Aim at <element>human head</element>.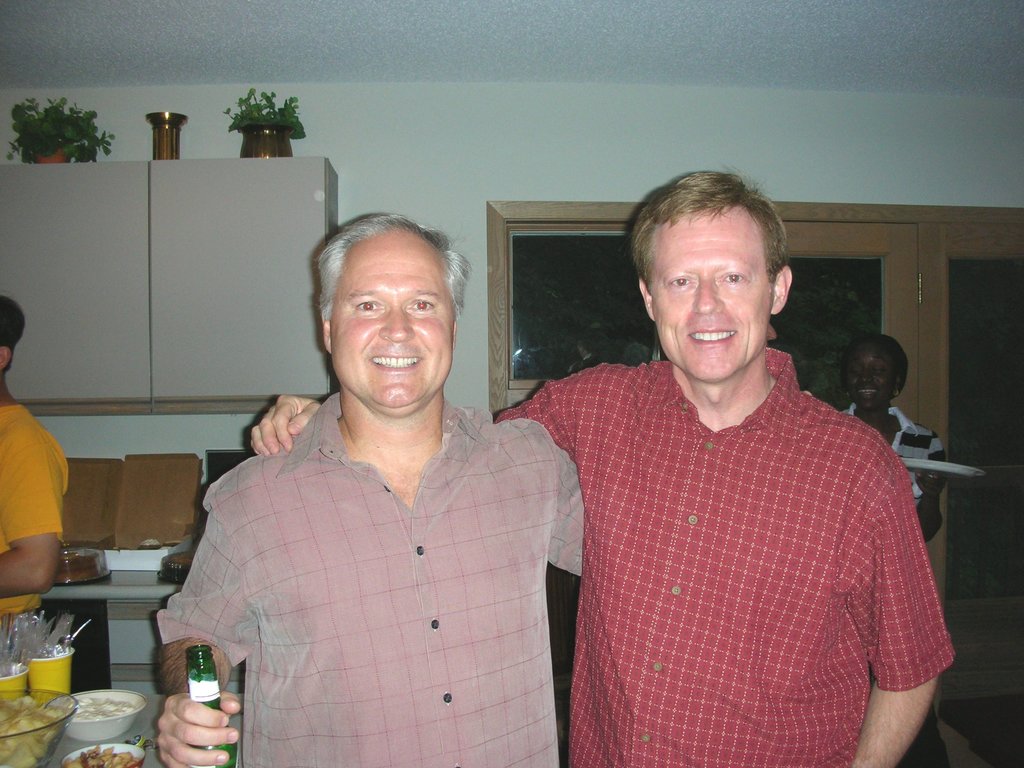
Aimed at 837, 337, 915, 414.
